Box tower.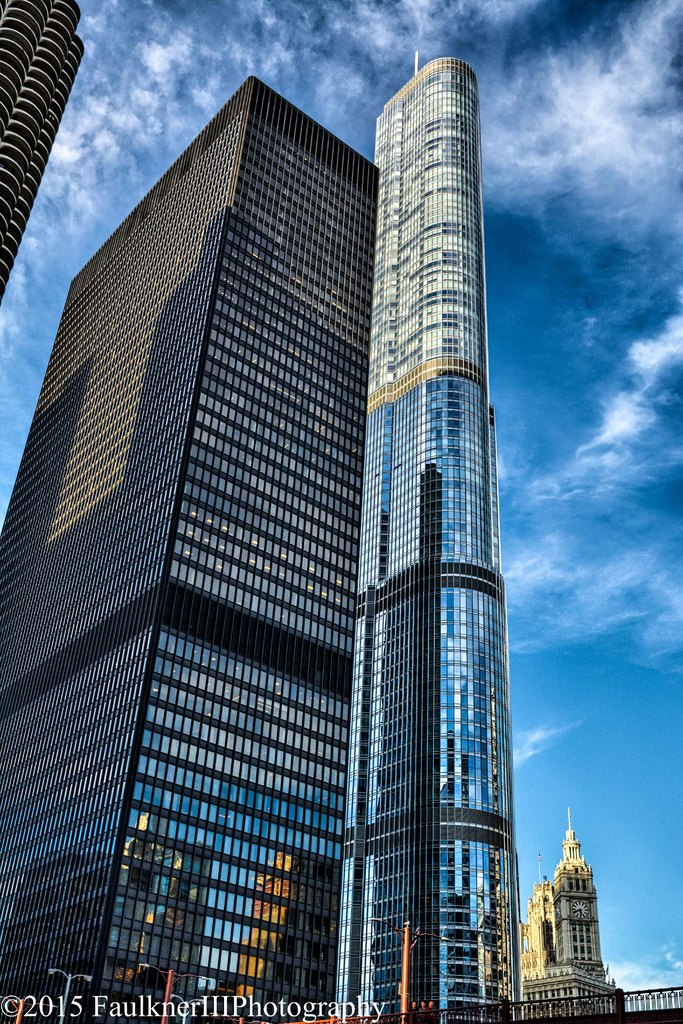
(x1=331, y1=60, x2=513, y2=1023).
